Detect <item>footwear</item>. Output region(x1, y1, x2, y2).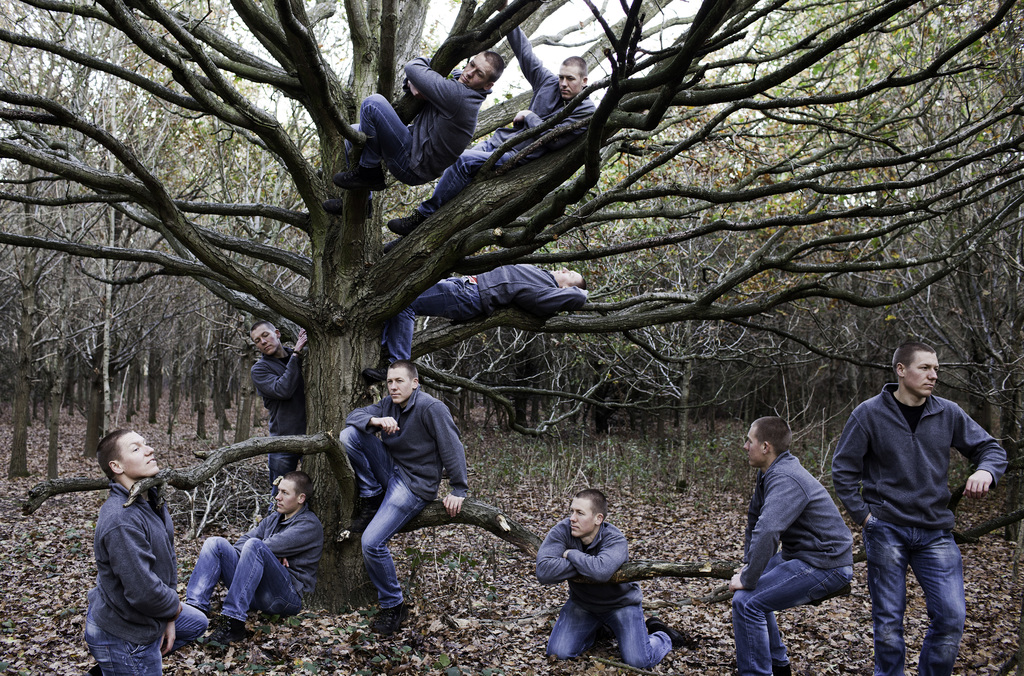
region(379, 611, 413, 631).
